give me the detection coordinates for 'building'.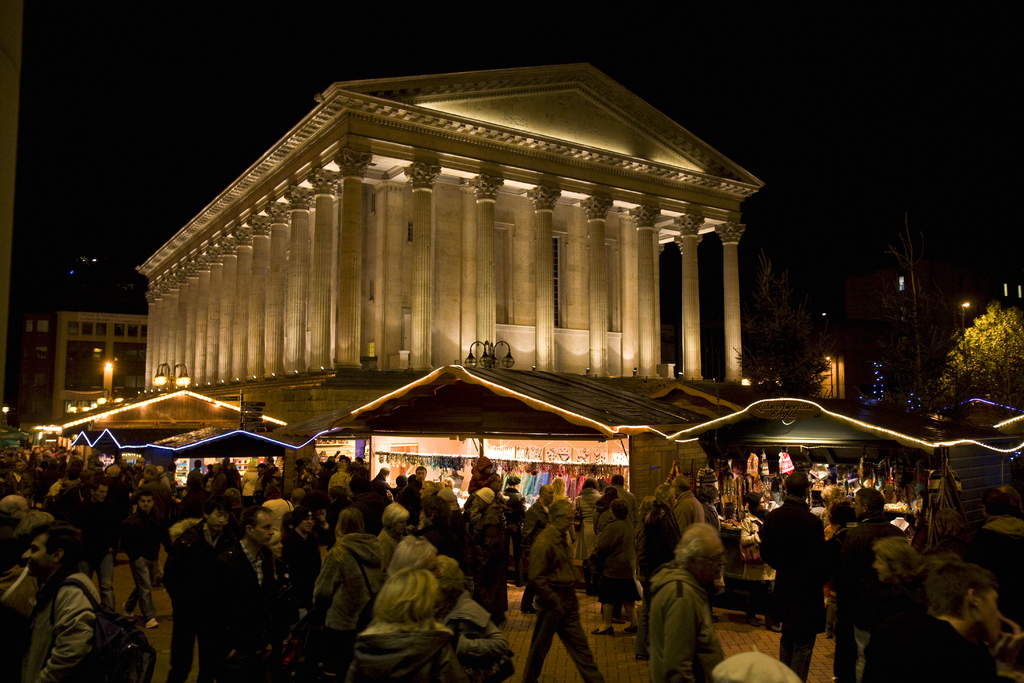
132 59 760 379.
